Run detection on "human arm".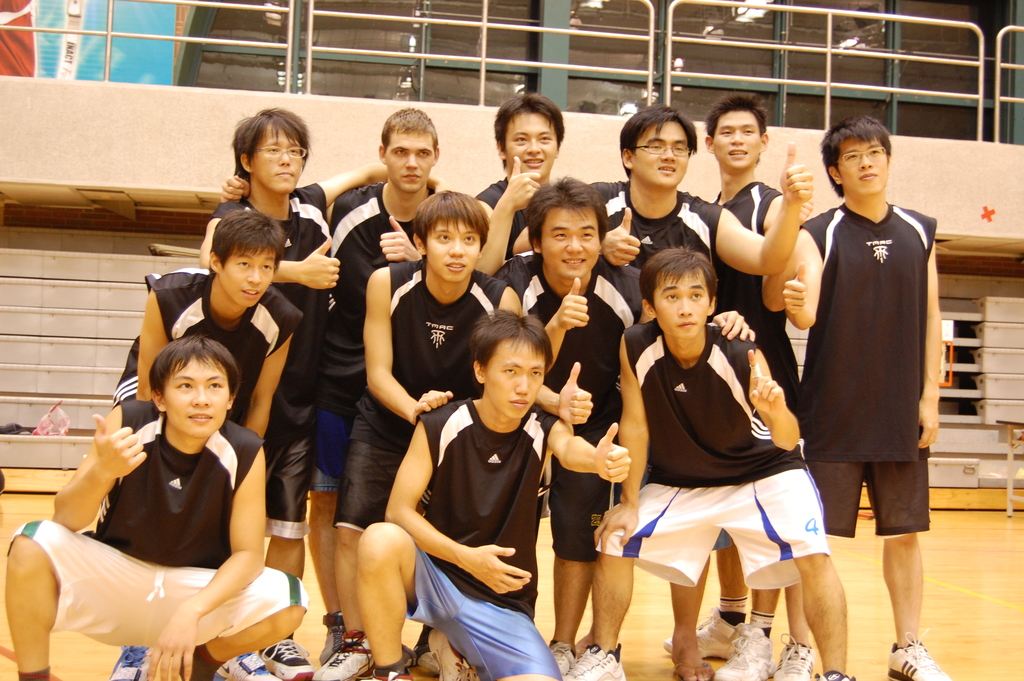
Result: box(689, 157, 815, 275).
